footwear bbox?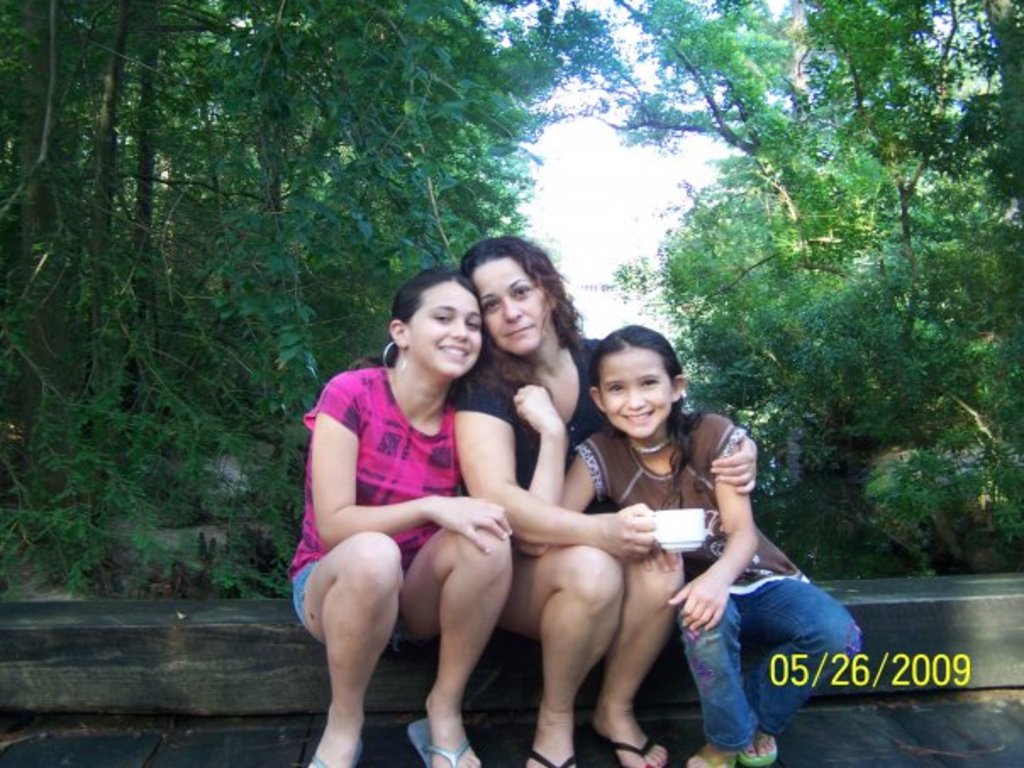
left=310, top=741, right=366, bottom=766
